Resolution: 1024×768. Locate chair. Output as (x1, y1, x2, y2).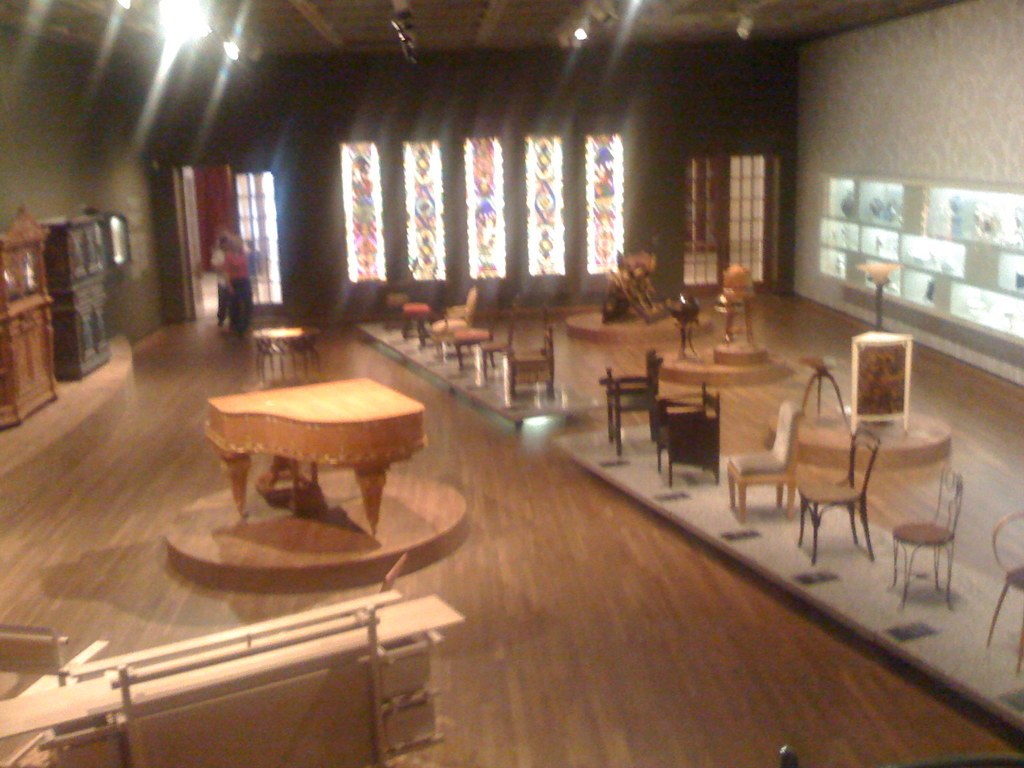
(981, 506, 1023, 680).
